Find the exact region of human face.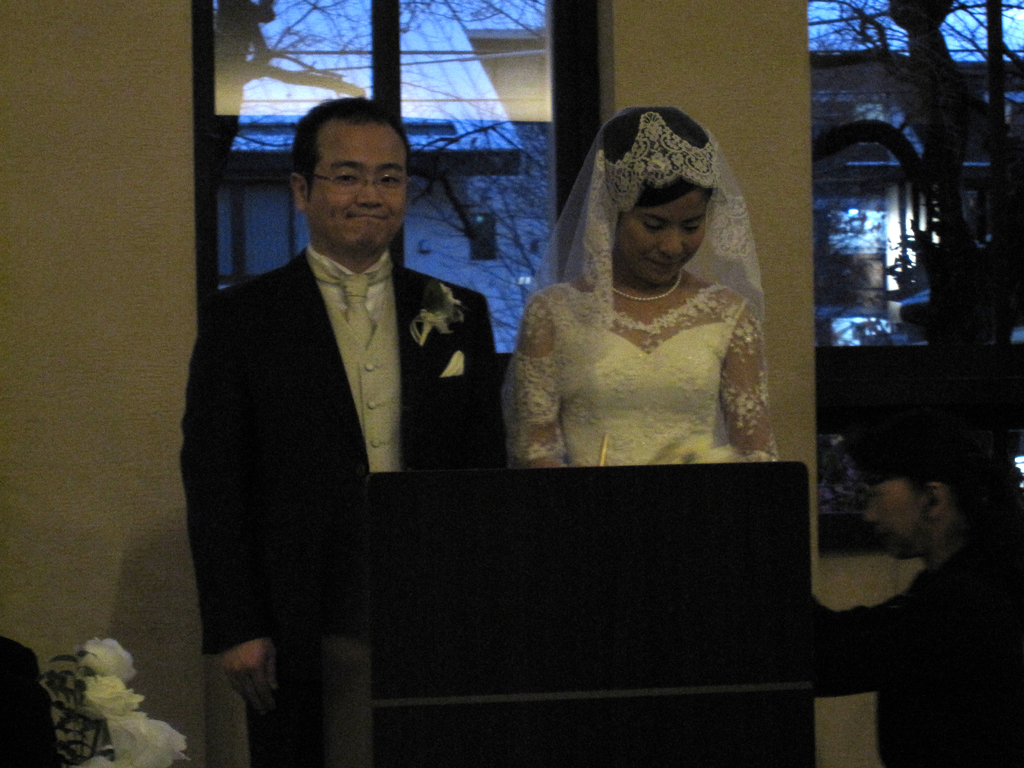
Exact region: bbox(610, 186, 705, 286).
